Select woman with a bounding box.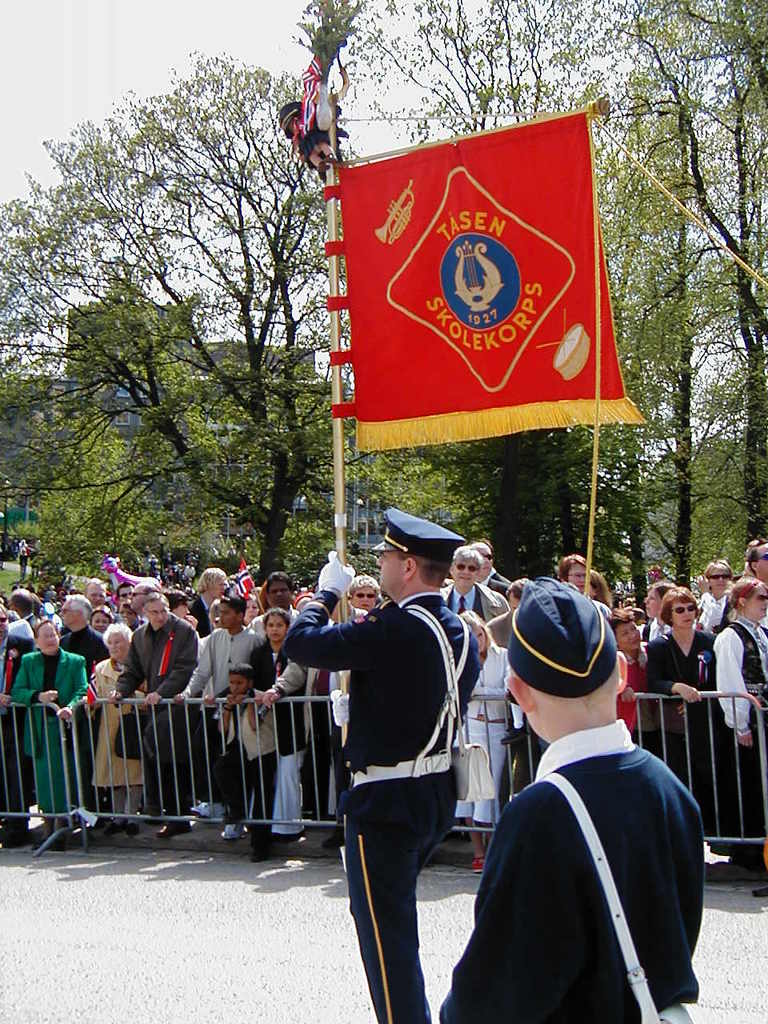
x1=695 y1=553 x2=730 y2=630.
